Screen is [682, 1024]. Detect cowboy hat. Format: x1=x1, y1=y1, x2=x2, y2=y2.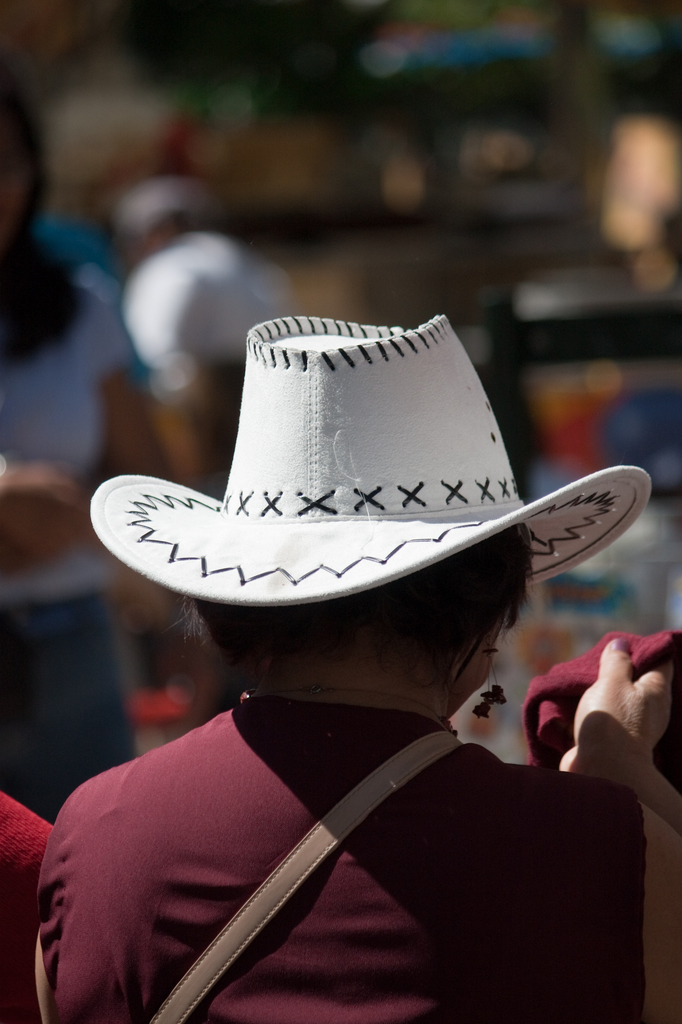
x1=102, y1=315, x2=655, y2=599.
